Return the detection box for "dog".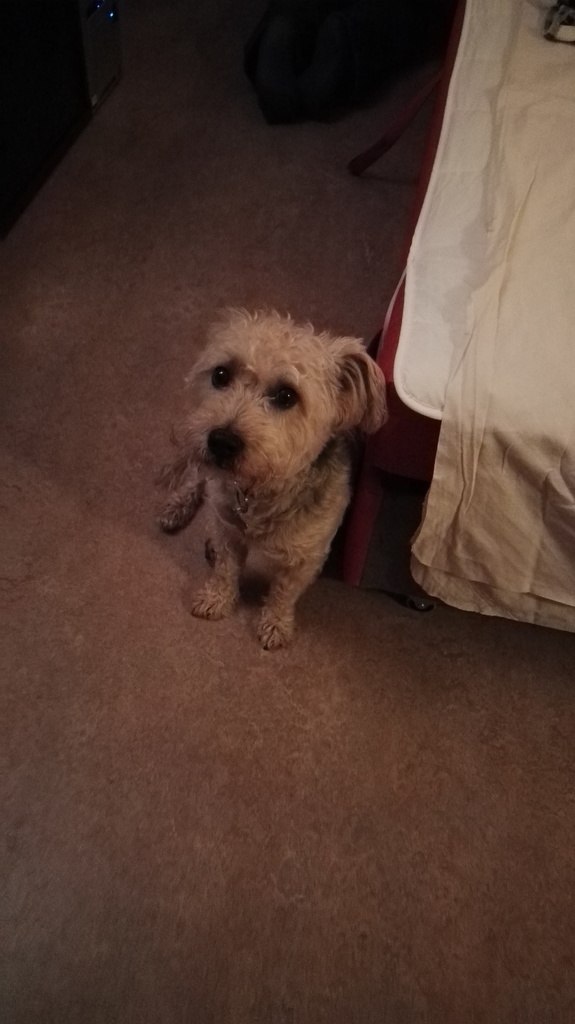
box(154, 304, 395, 655).
